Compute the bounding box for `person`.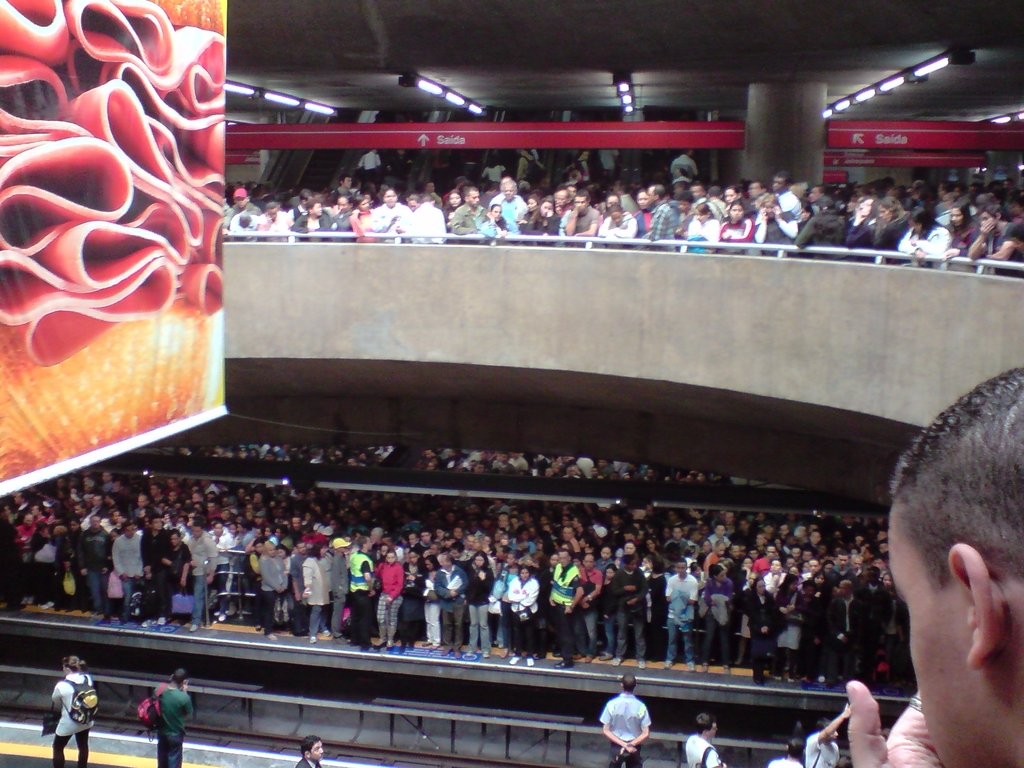
<bbox>138, 514, 172, 629</bbox>.
